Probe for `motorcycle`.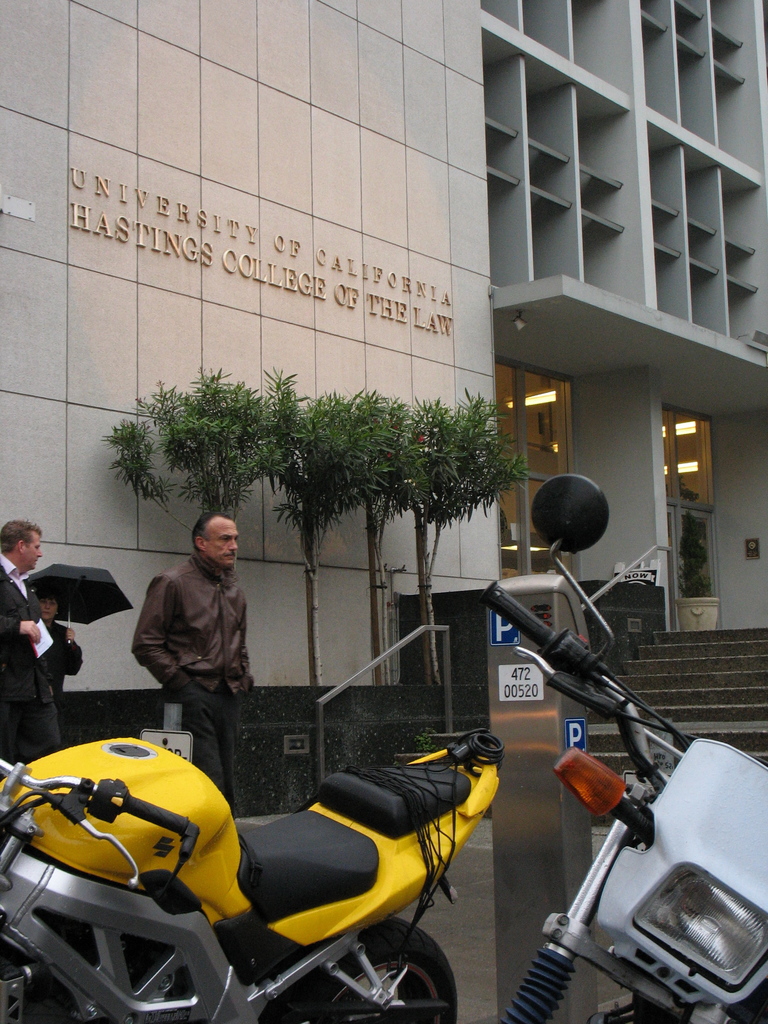
Probe result: rect(9, 733, 516, 1023).
